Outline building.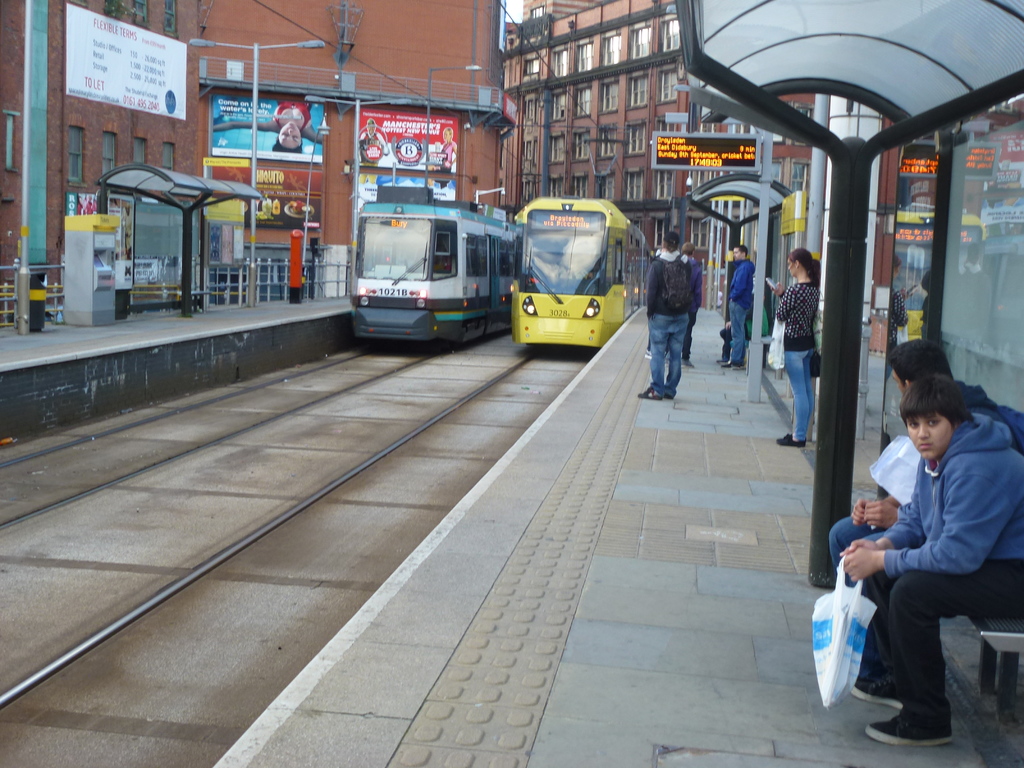
Outline: [left=0, top=0, right=213, bottom=306].
